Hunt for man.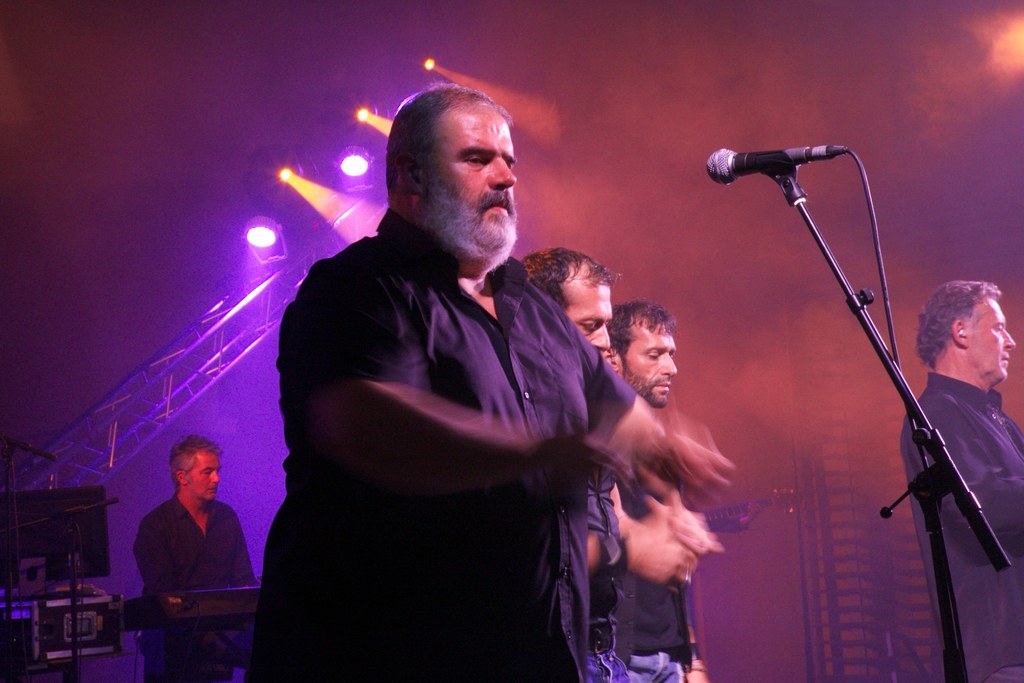
Hunted down at (895, 274, 1023, 682).
